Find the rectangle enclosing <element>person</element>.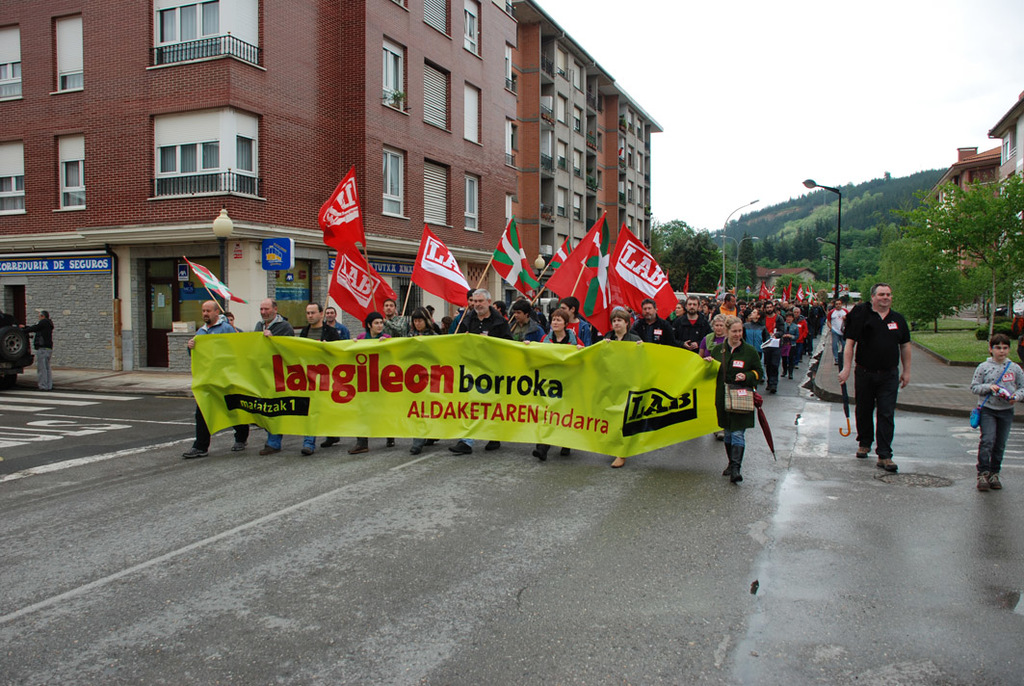
box(970, 336, 1023, 491).
